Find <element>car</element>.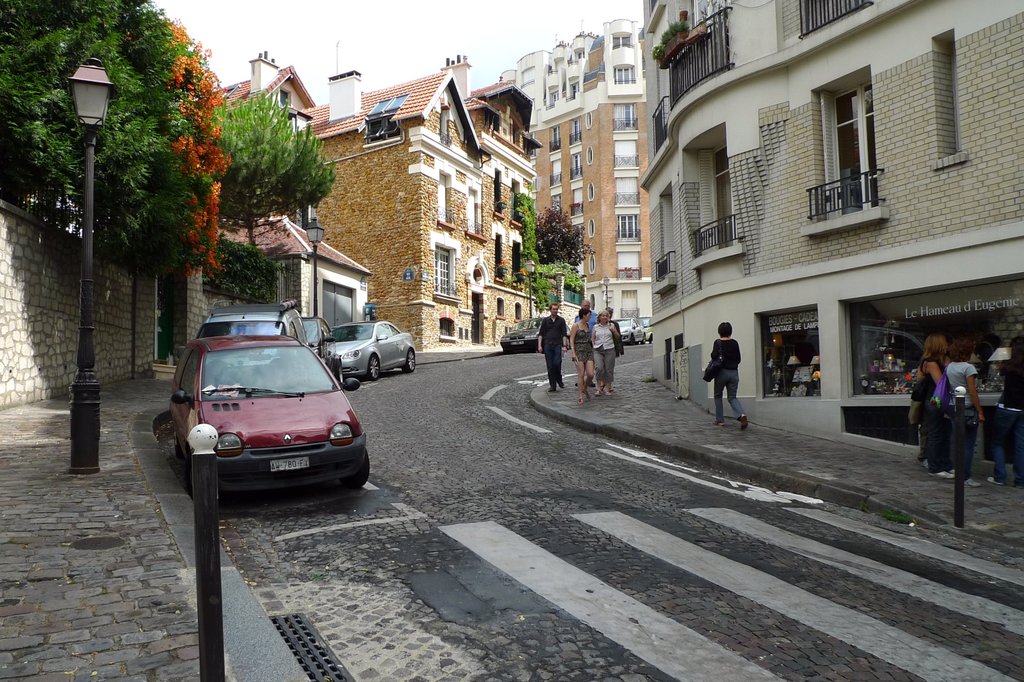
box=[499, 313, 543, 348].
